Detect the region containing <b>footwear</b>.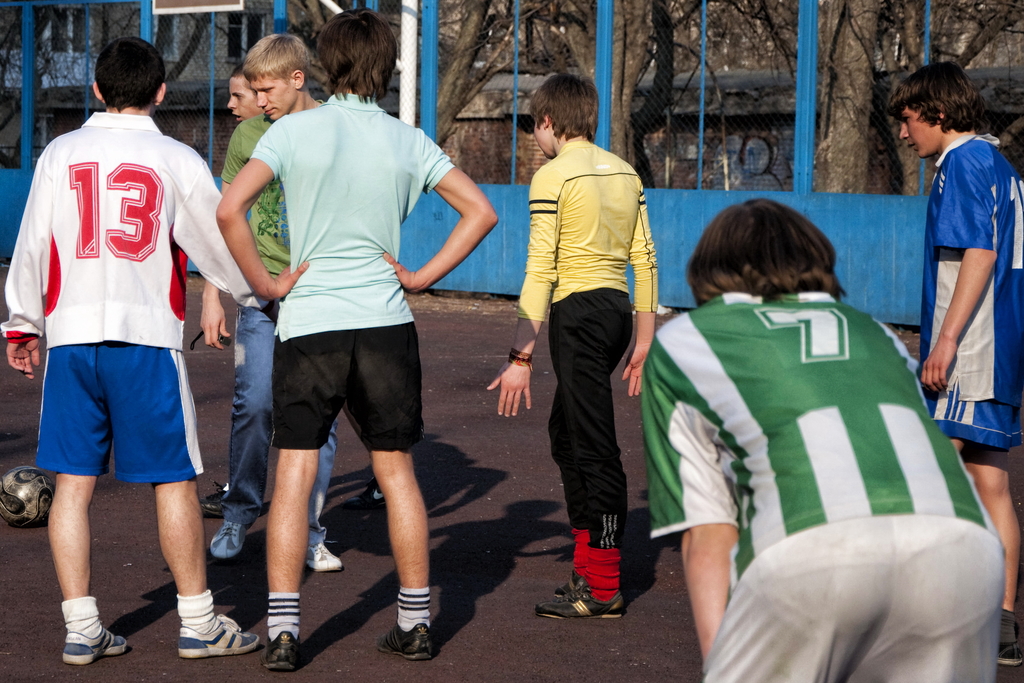
(310,541,346,575).
